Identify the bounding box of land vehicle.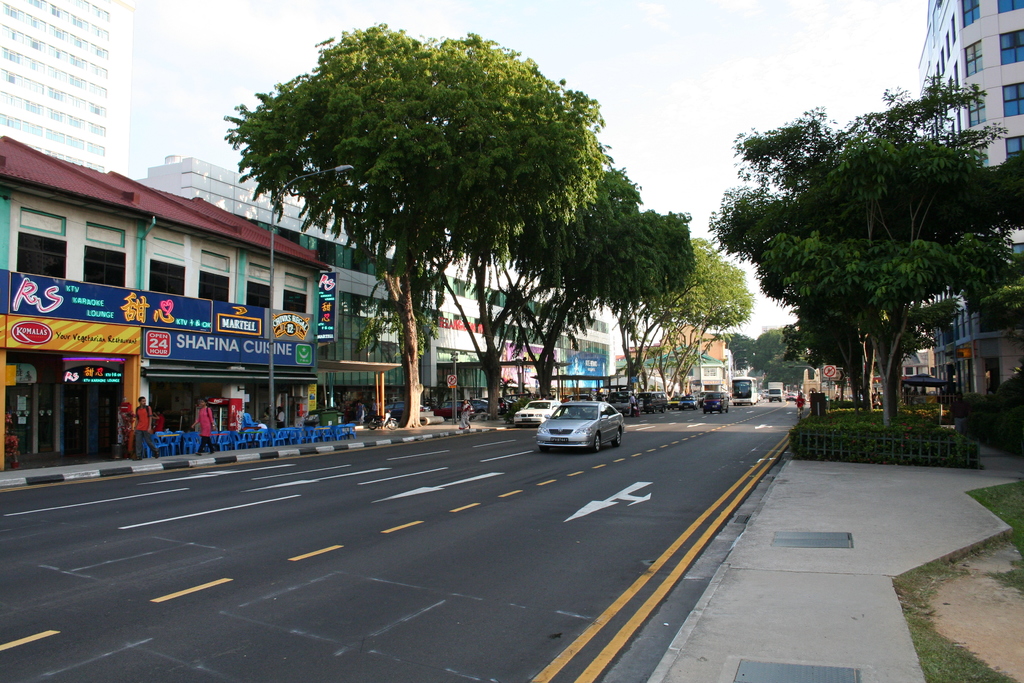
select_region(731, 376, 758, 405).
